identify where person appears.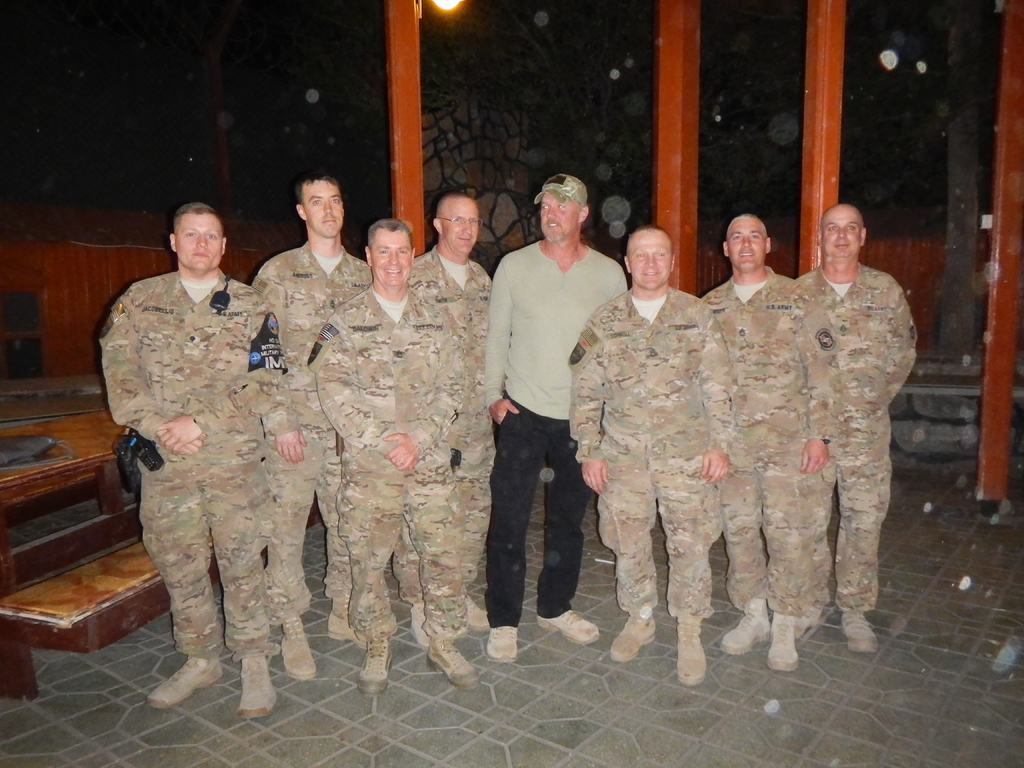
Appears at box=[95, 201, 283, 714].
